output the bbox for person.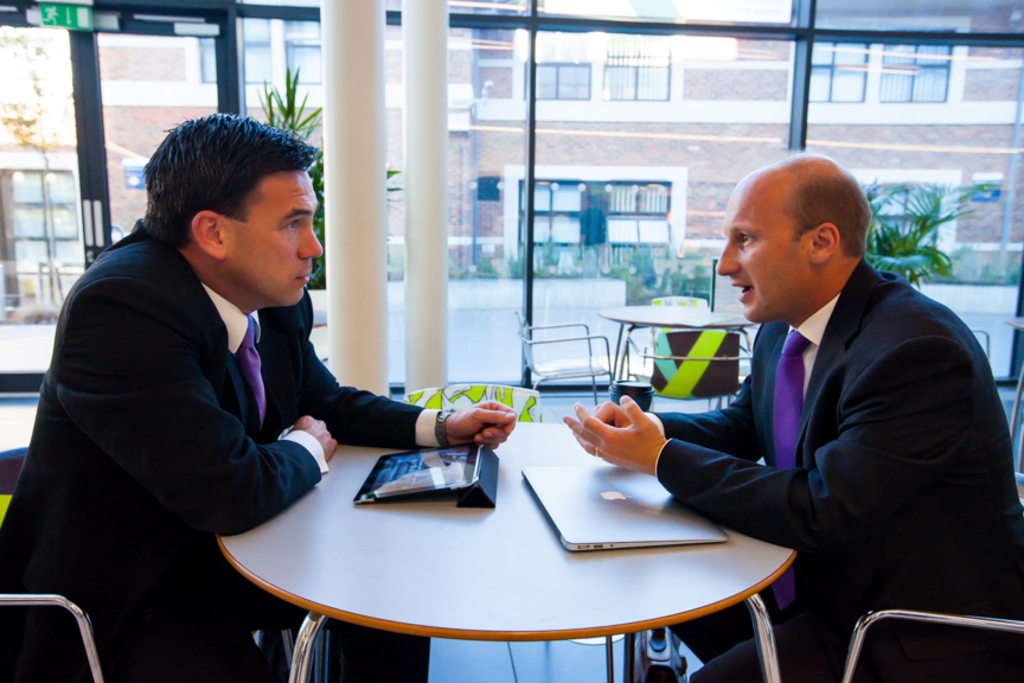
<region>552, 152, 1023, 682</region>.
